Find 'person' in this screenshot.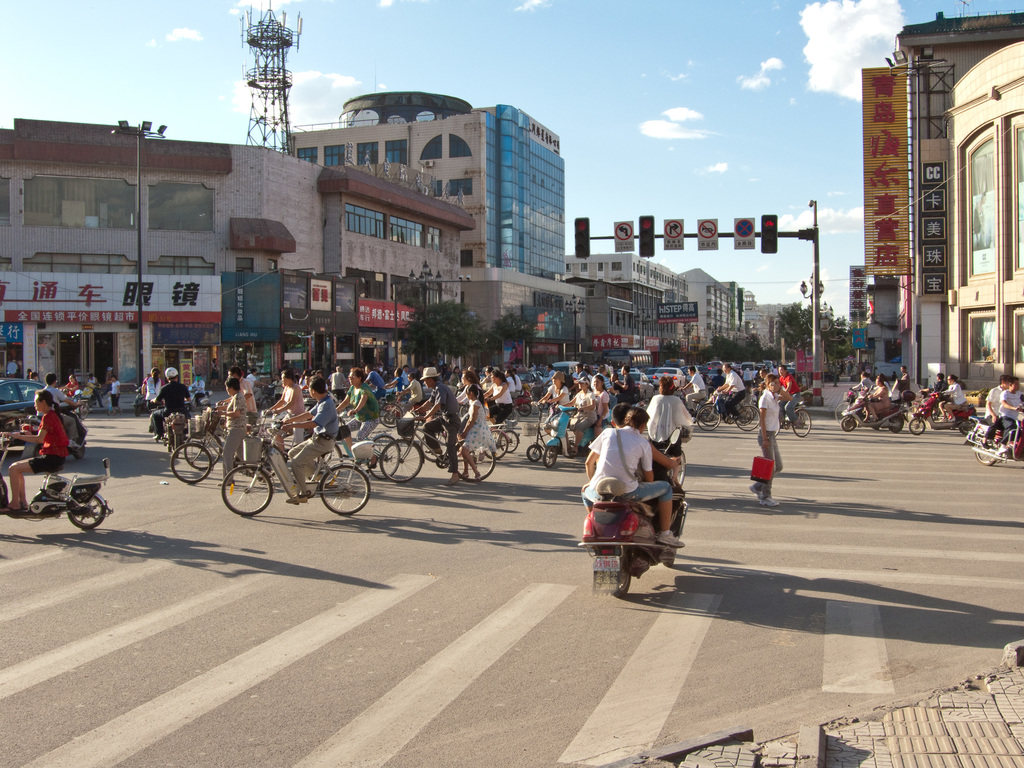
The bounding box for 'person' is <region>848, 372, 874, 390</region>.
